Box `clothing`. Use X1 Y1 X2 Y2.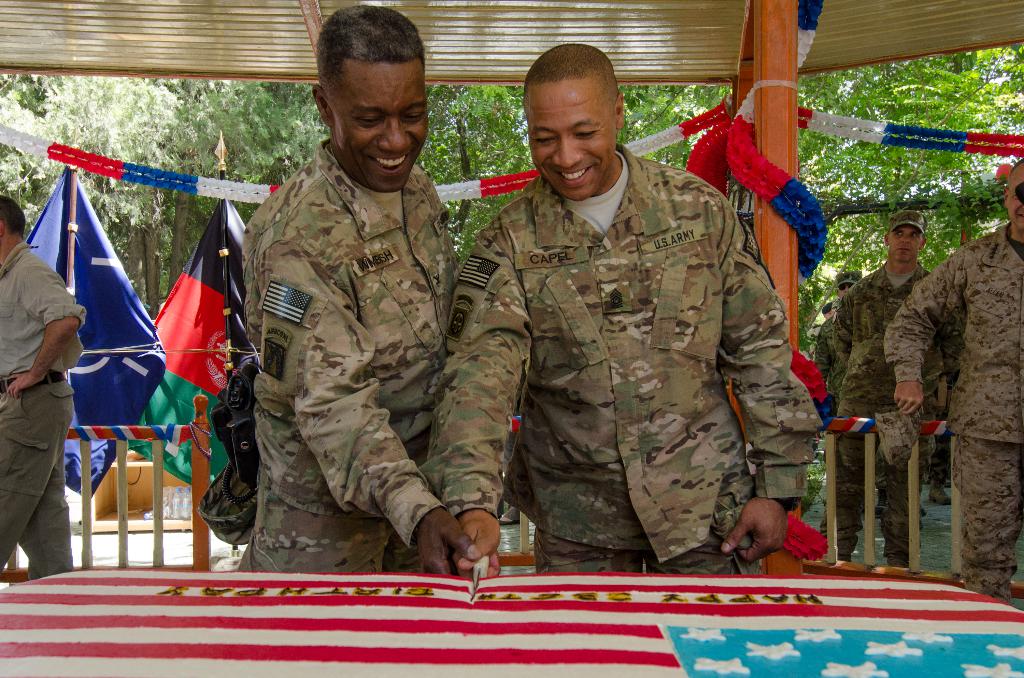
241 143 461 562.
